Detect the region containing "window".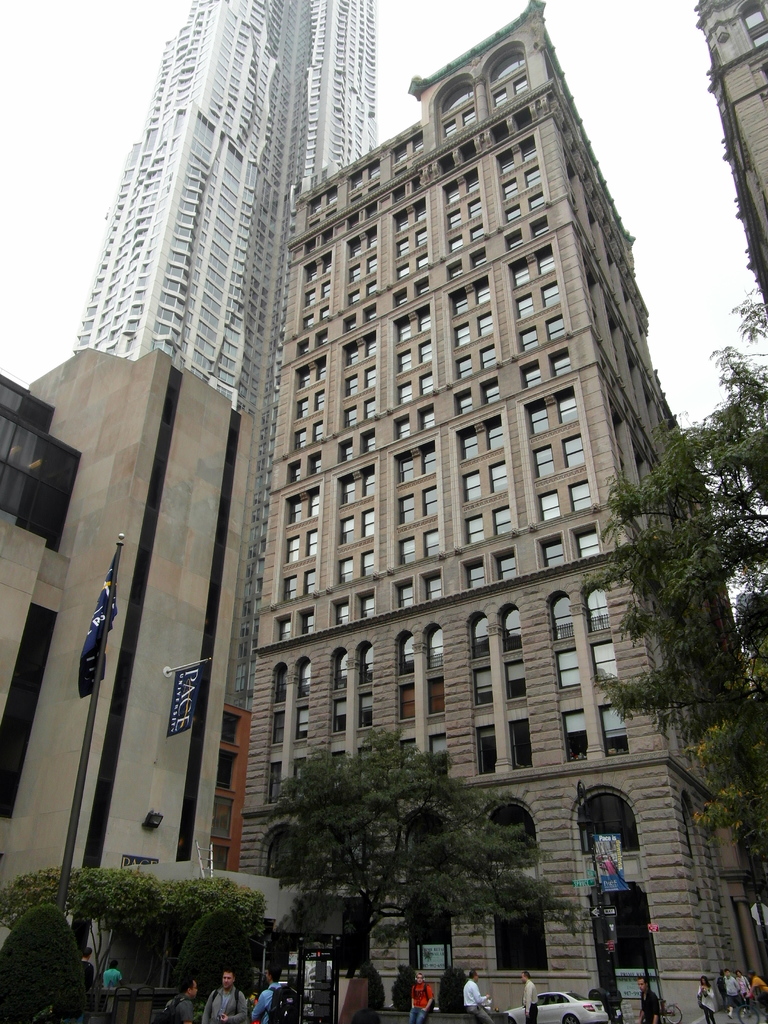
select_region(323, 282, 331, 299).
